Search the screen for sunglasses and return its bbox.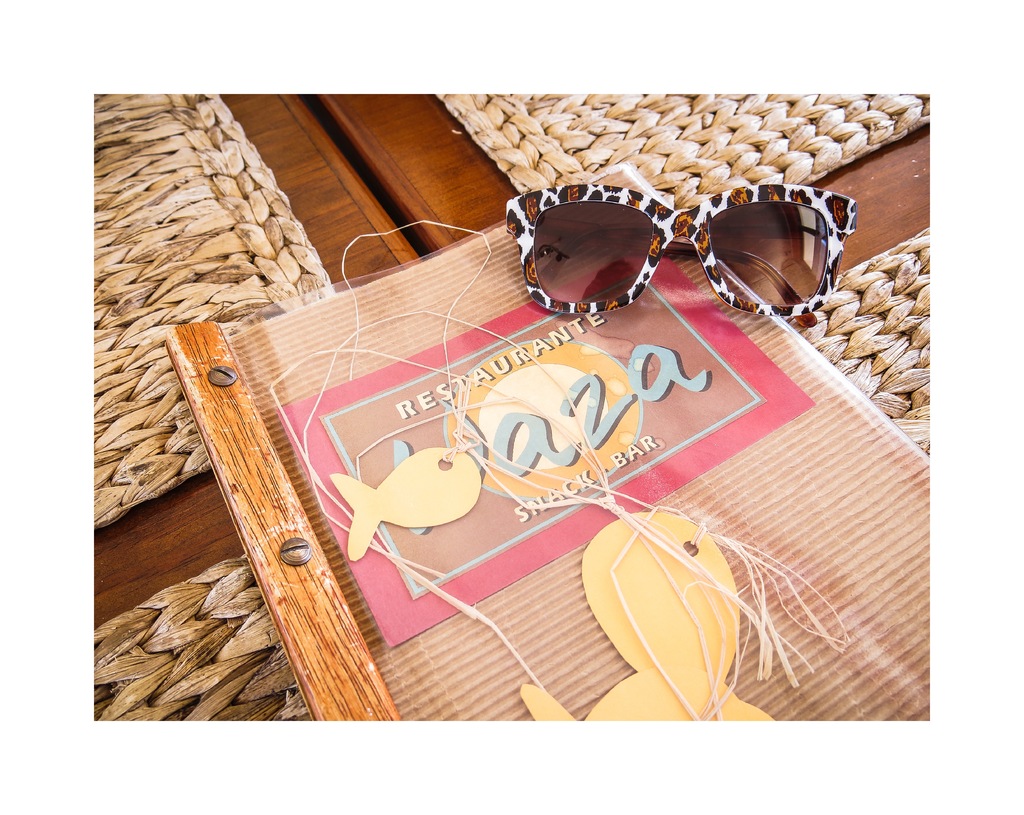
Found: 500,188,854,315.
